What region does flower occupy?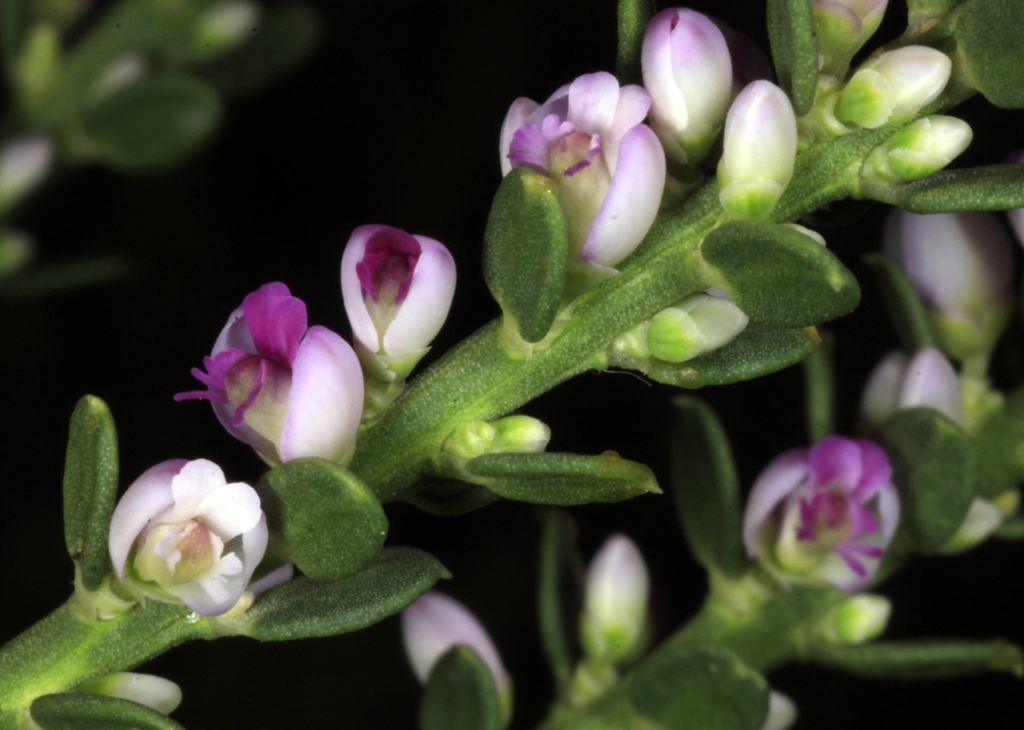
select_region(174, 285, 361, 467).
